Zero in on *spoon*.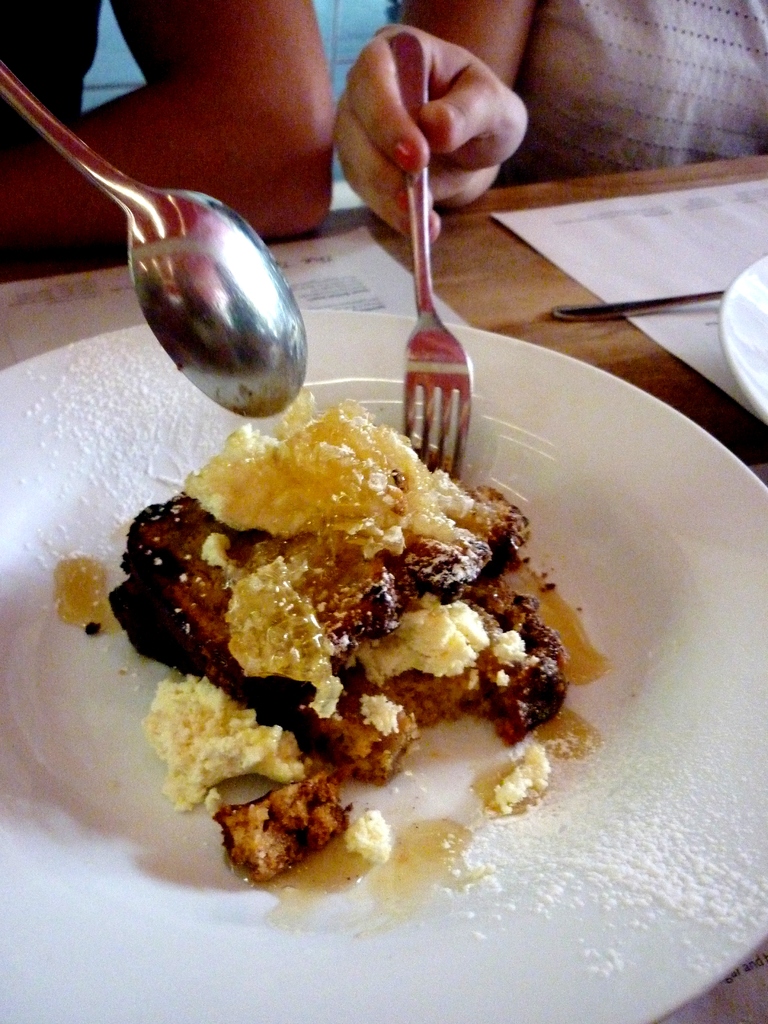
Zeroed in: bbox(0, 56, 310, 413).
